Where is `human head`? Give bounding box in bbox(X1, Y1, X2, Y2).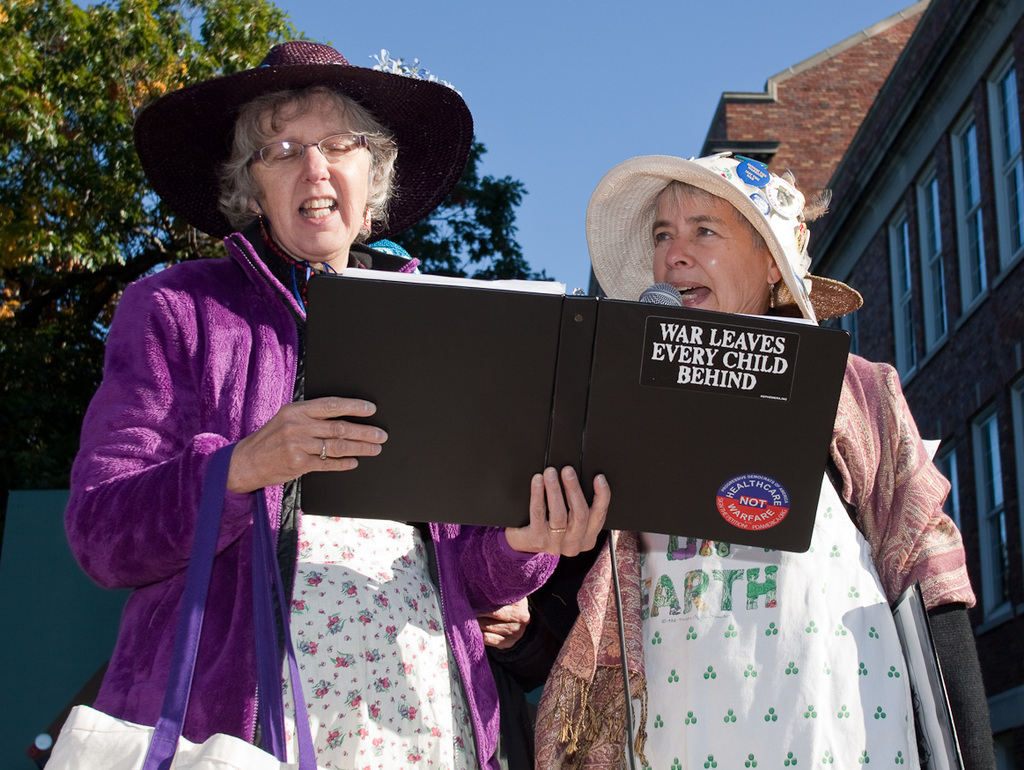
bbox(232, 85, 399, 257).
